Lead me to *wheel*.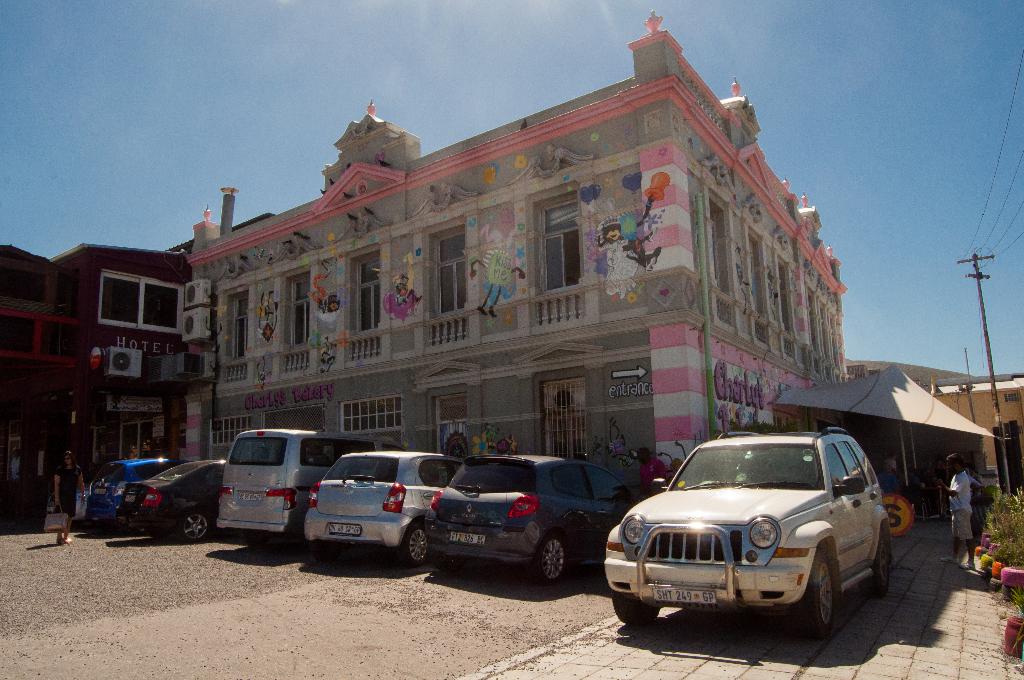
Lead to pyautogui.locateOnScreen(403, 519, 433, 564).
